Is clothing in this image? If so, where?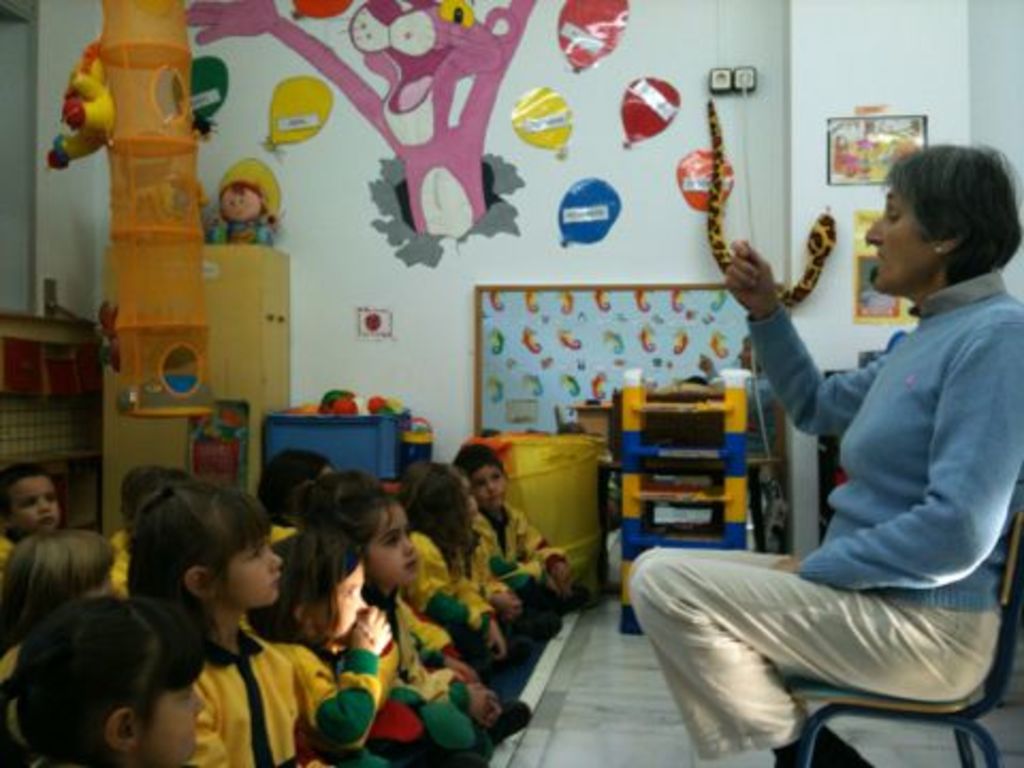
Yes, at 271 636 401 766.
